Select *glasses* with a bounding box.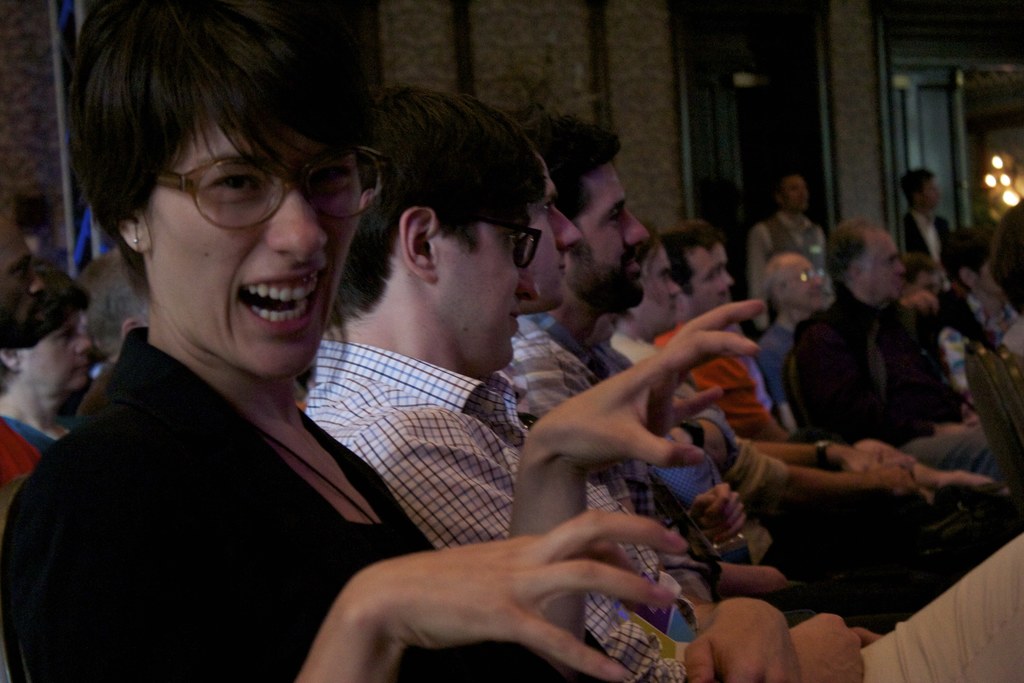
(780, 267, 817, 292).
